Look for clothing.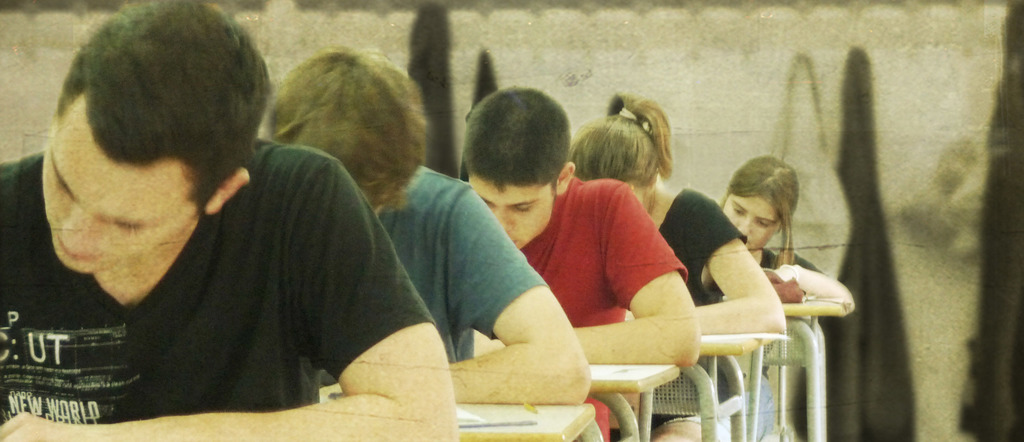
Found: (left=363, top=149, right=550, bottom=367).
